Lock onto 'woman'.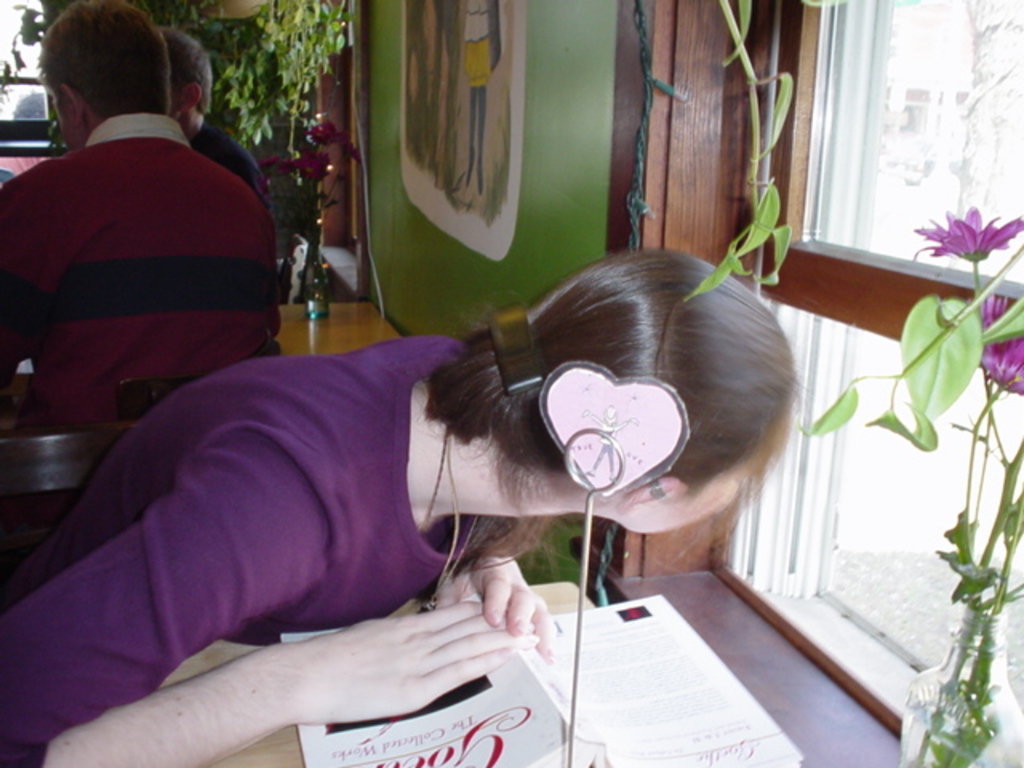
Locked: locate(170, 227, 778, 767).
